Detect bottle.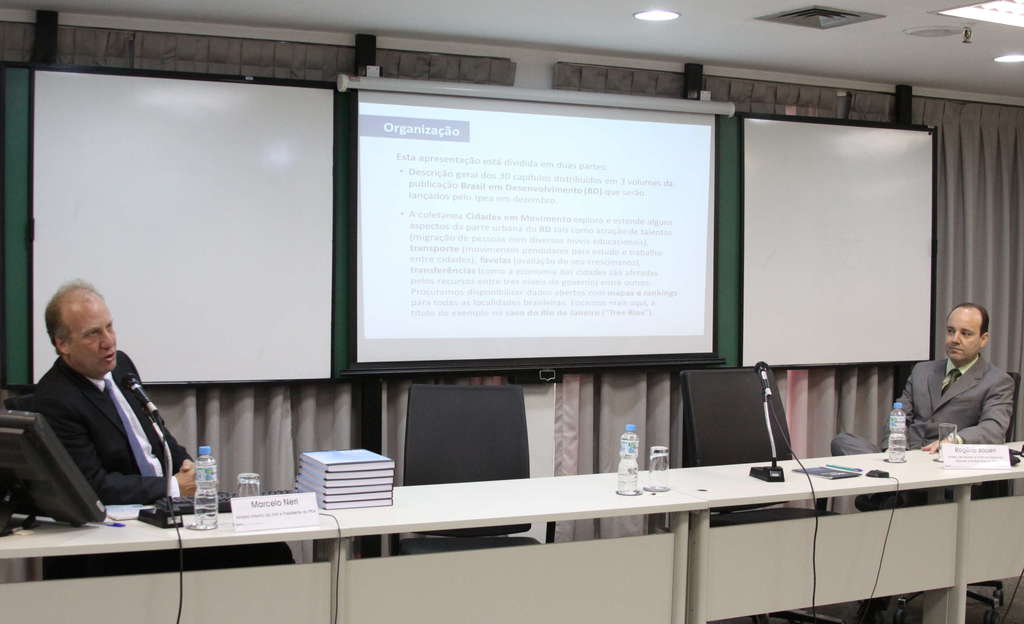
Detected at {"left": 618, "top": 423, "right": 640, "bottom": 497}.
